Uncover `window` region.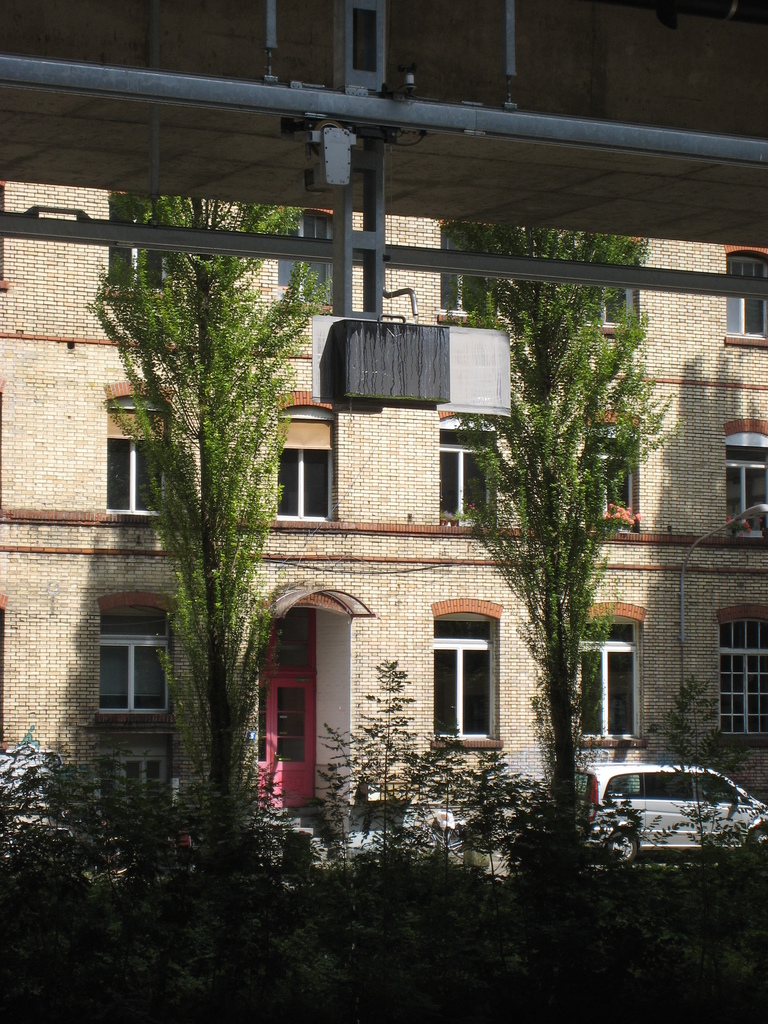
Uncovered: 712/600/767/748.
